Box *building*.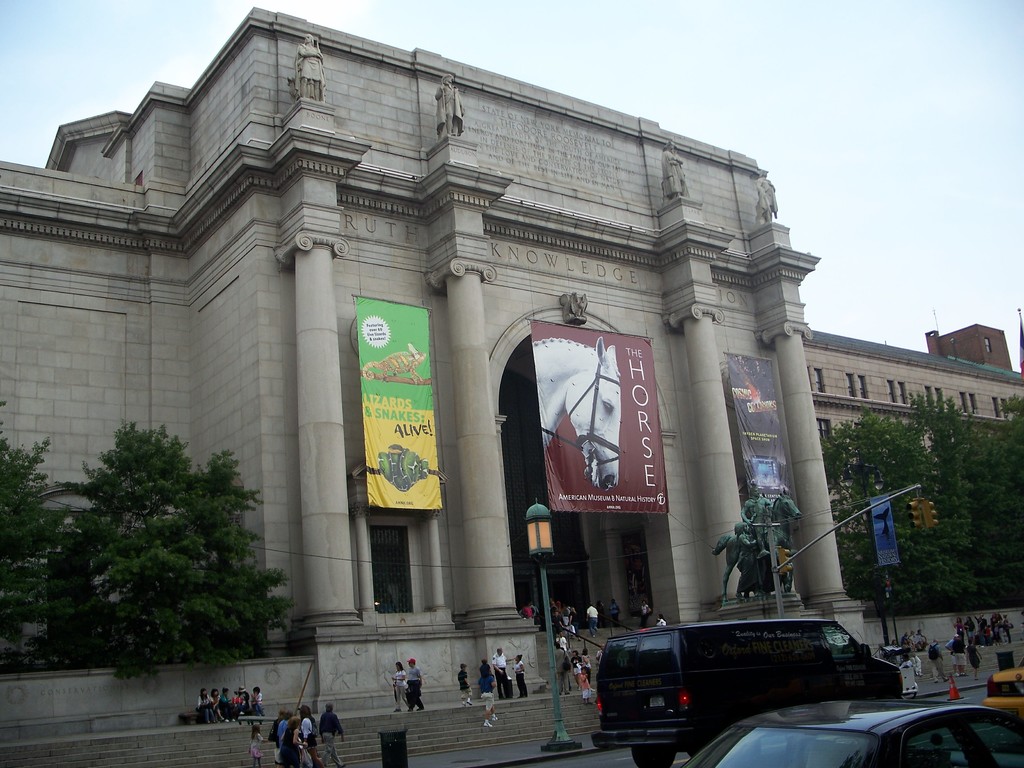
left=0, top=4, right=871, bottom=744.
